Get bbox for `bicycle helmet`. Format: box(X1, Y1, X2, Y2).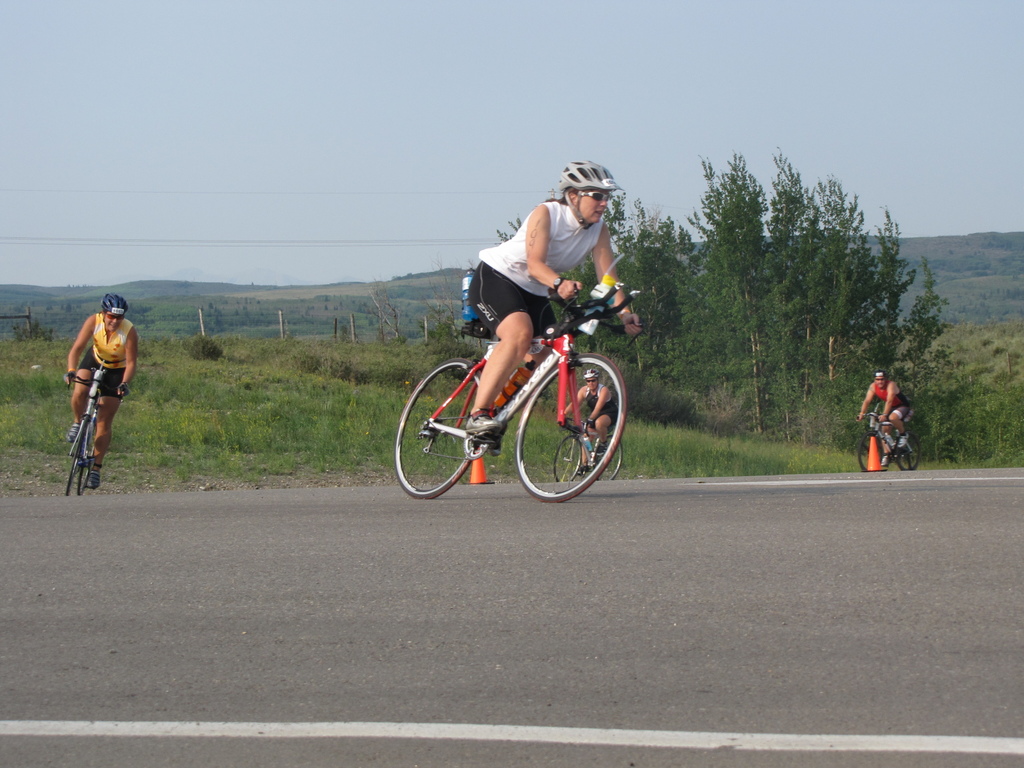
box(104, 296, 125, 319).
